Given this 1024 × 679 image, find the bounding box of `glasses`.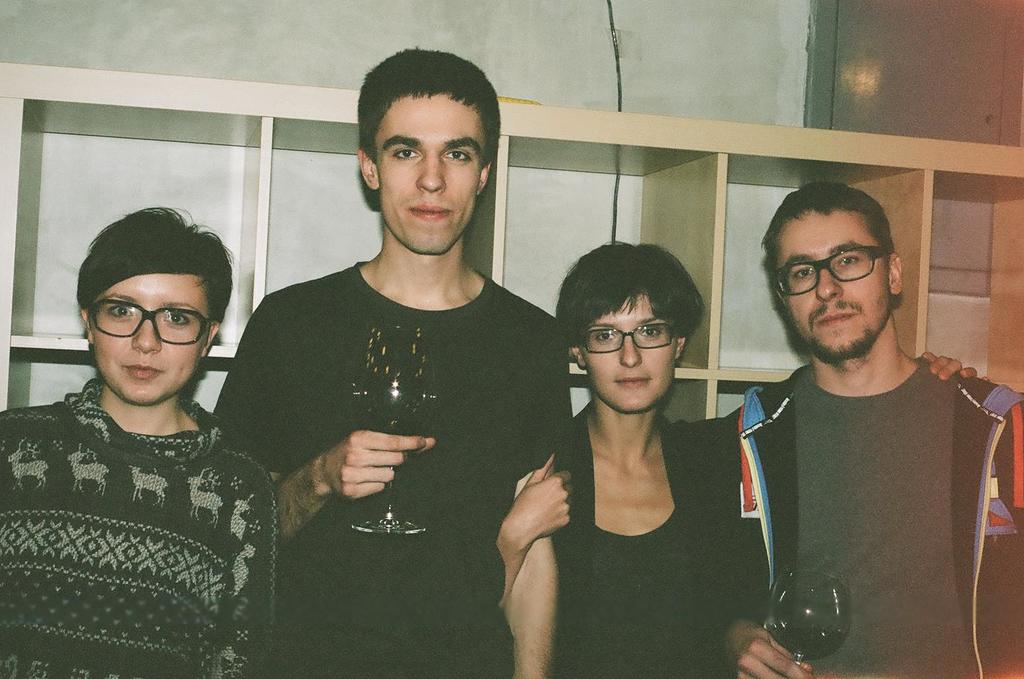
[left=85, top=294, right=229, bottom=341].
